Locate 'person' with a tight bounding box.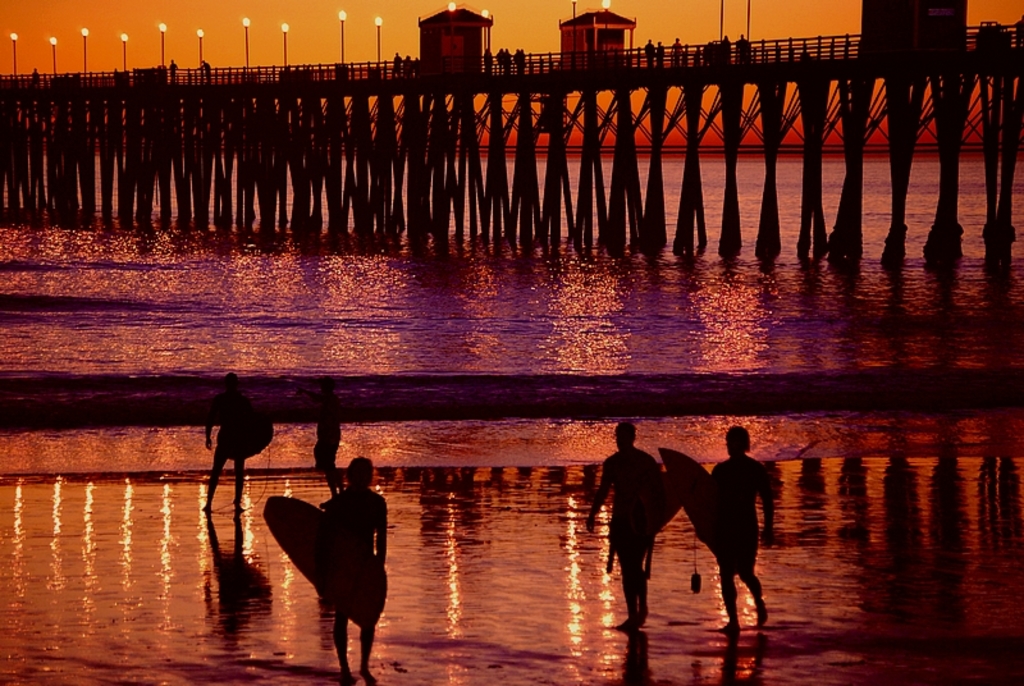
[left=316, top=453, right=396, bottom=680].
